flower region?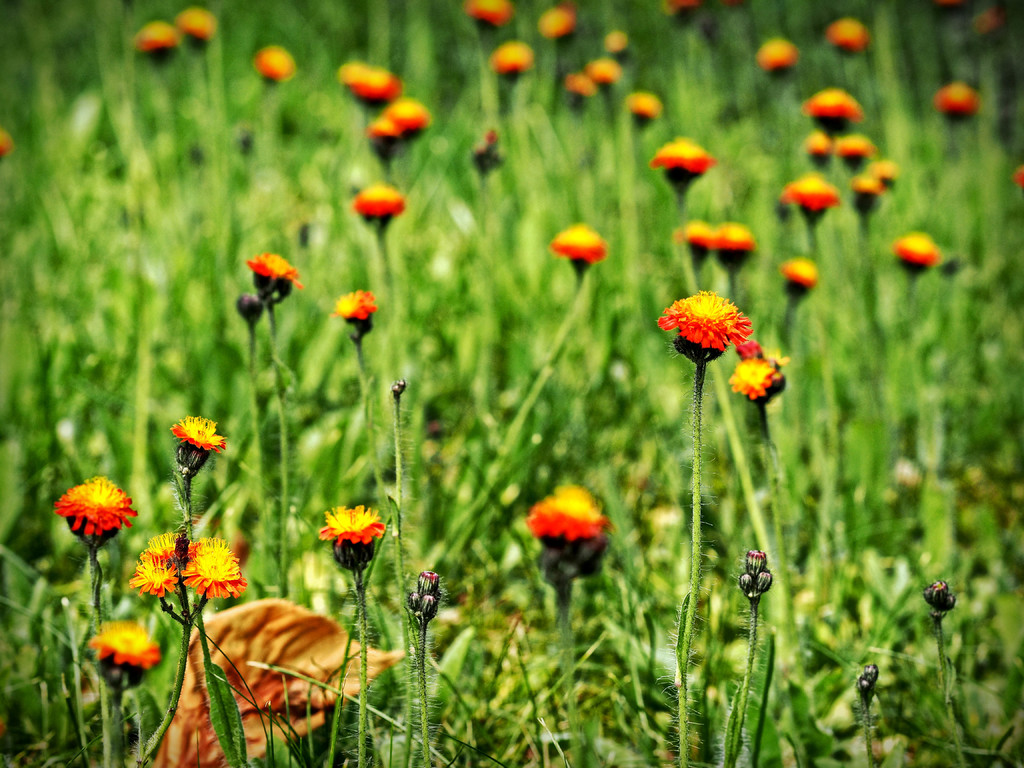
left=469, top=0, right=511, bottom=25
